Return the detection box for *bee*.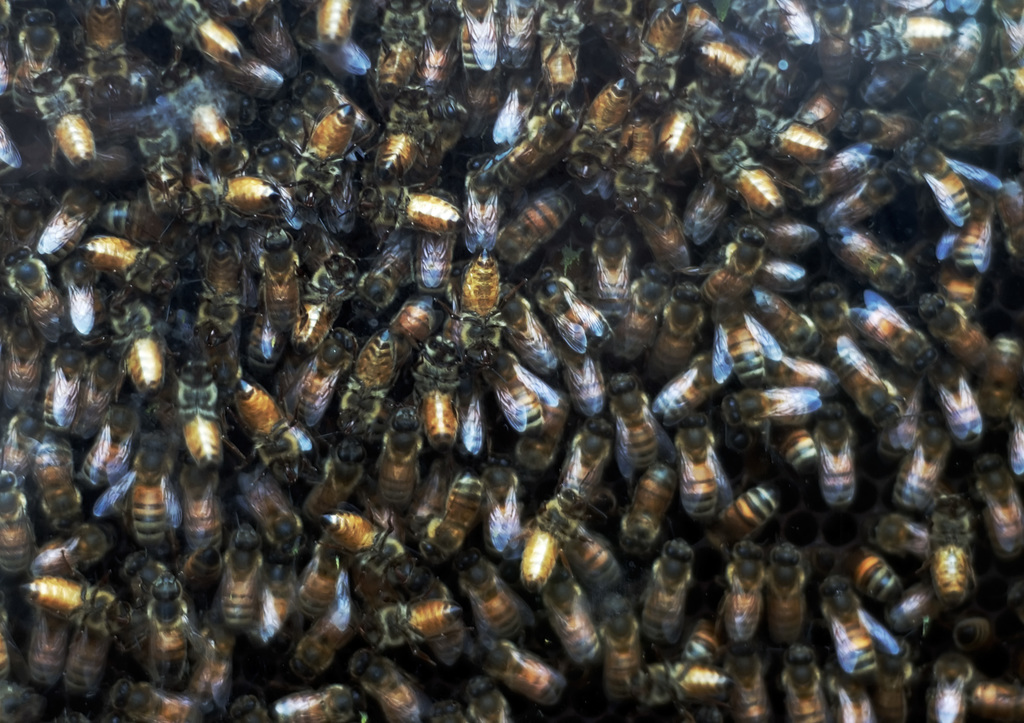
rect(552, 341, 609, 418).
